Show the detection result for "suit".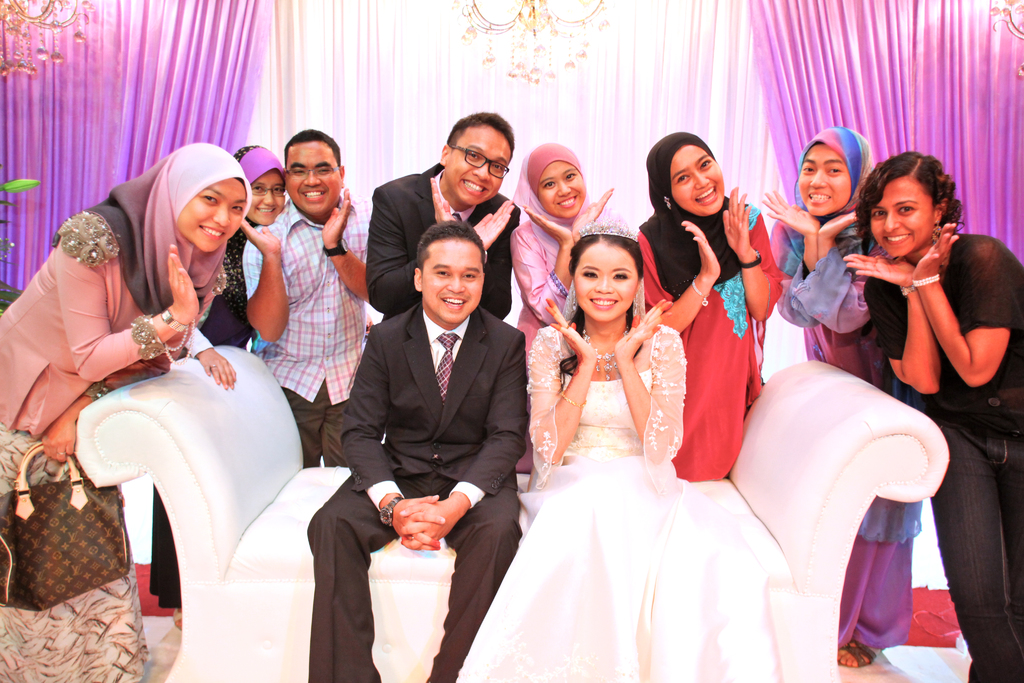
x1=365 y1=161 x2=525 y2=324.
